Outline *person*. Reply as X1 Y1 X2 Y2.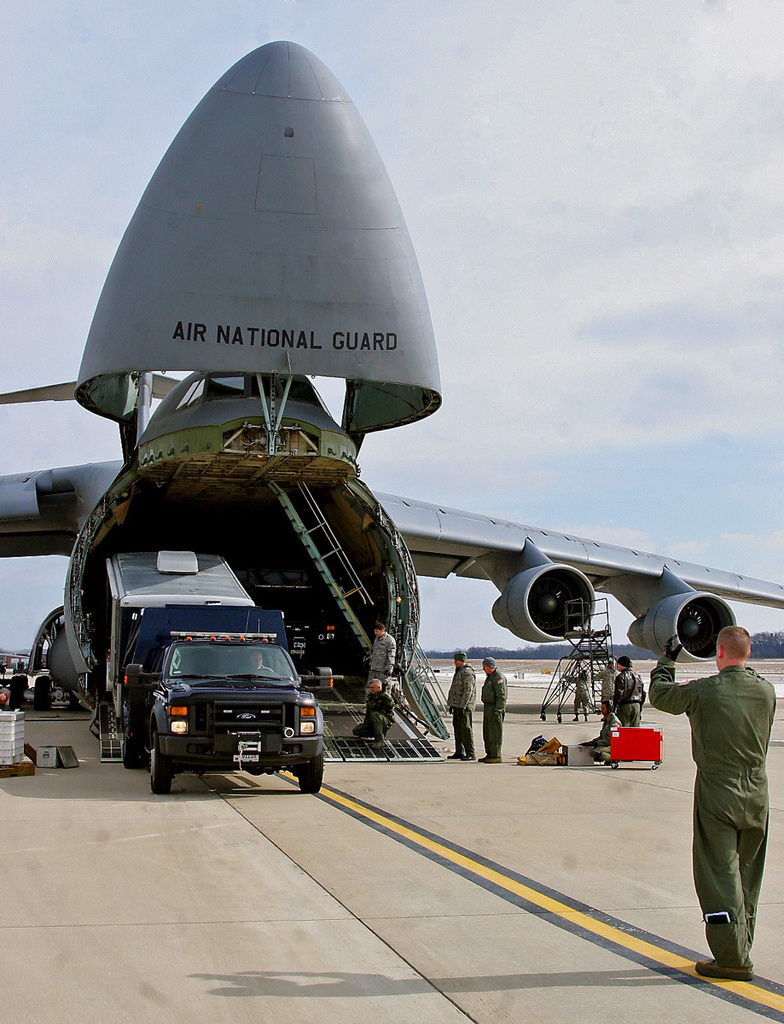
564 673 589 723.
